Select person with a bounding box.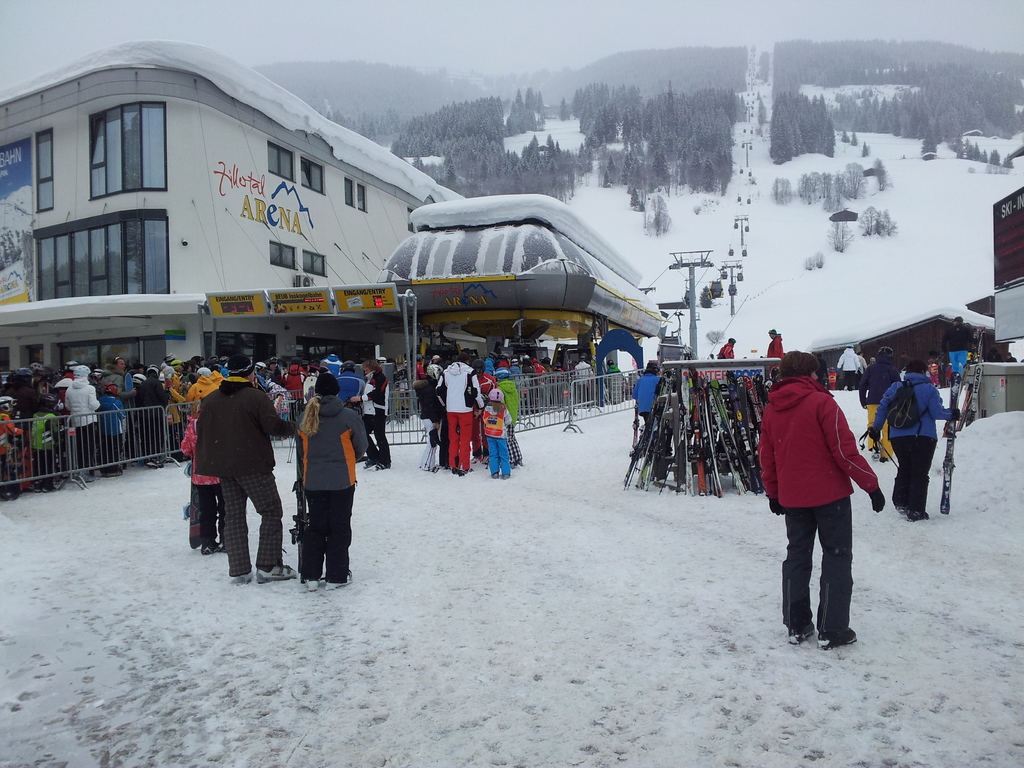
<box>497,356,510,373</box>.
